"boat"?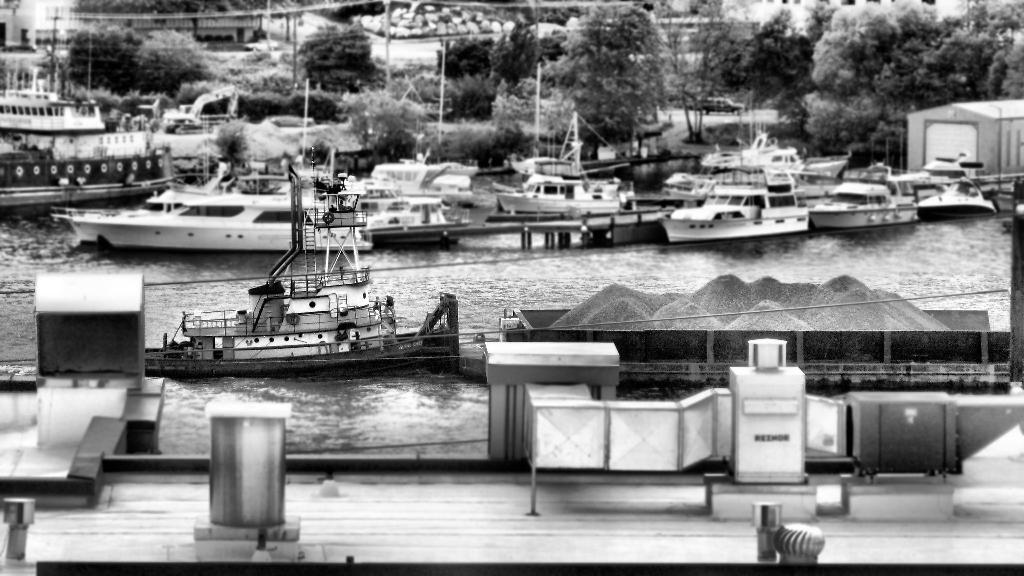
<box>369,183,493,250</box>
